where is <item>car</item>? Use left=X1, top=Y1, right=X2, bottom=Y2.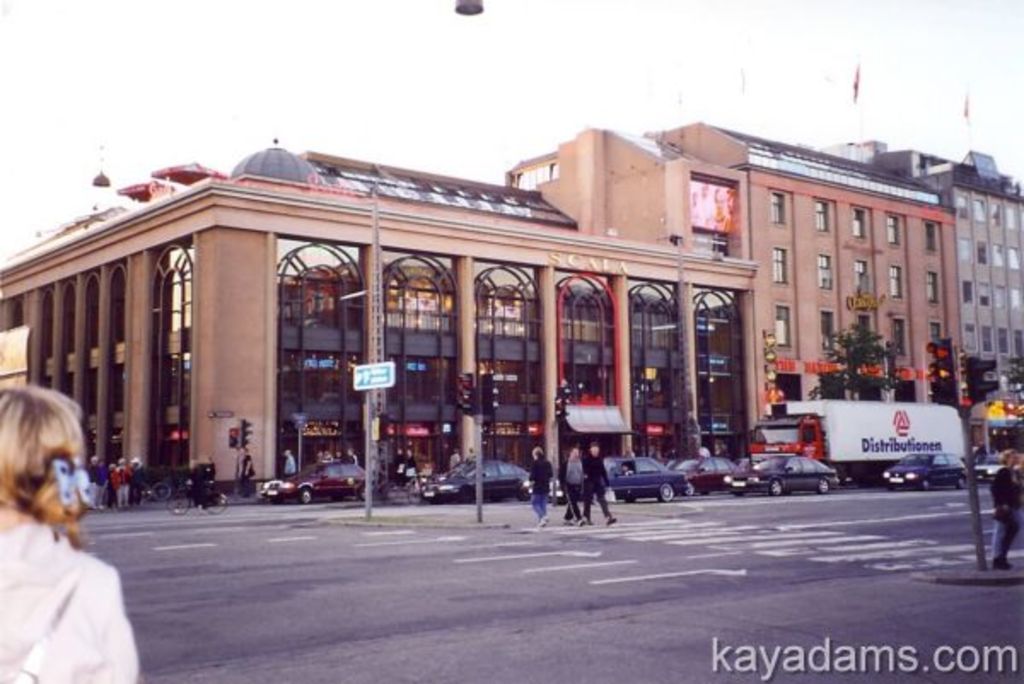
left=881, top=442, right=969, bottom=490.
